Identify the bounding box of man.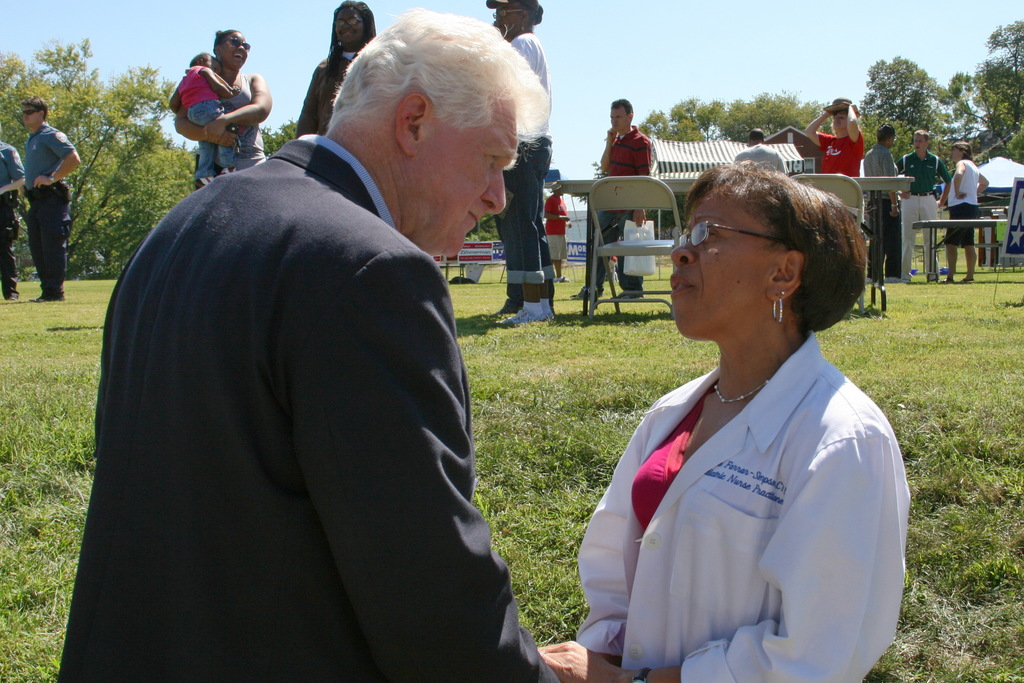
region(563, 87, 662, 309).
